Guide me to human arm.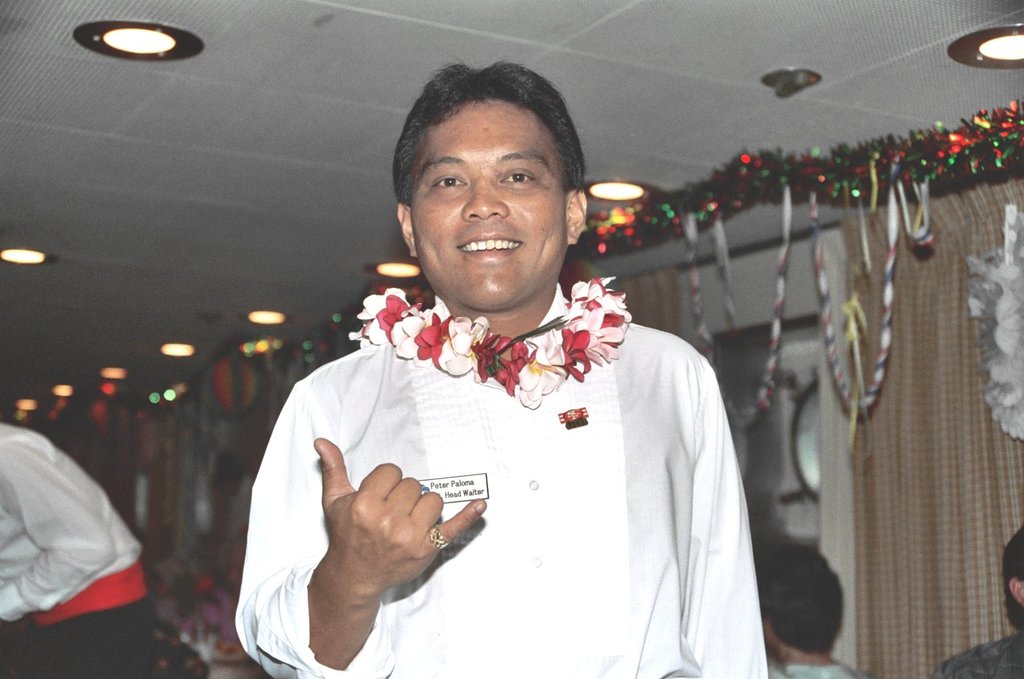
Guidance: pyautogui.locateOnScreen(0, 442, 124, 642).
